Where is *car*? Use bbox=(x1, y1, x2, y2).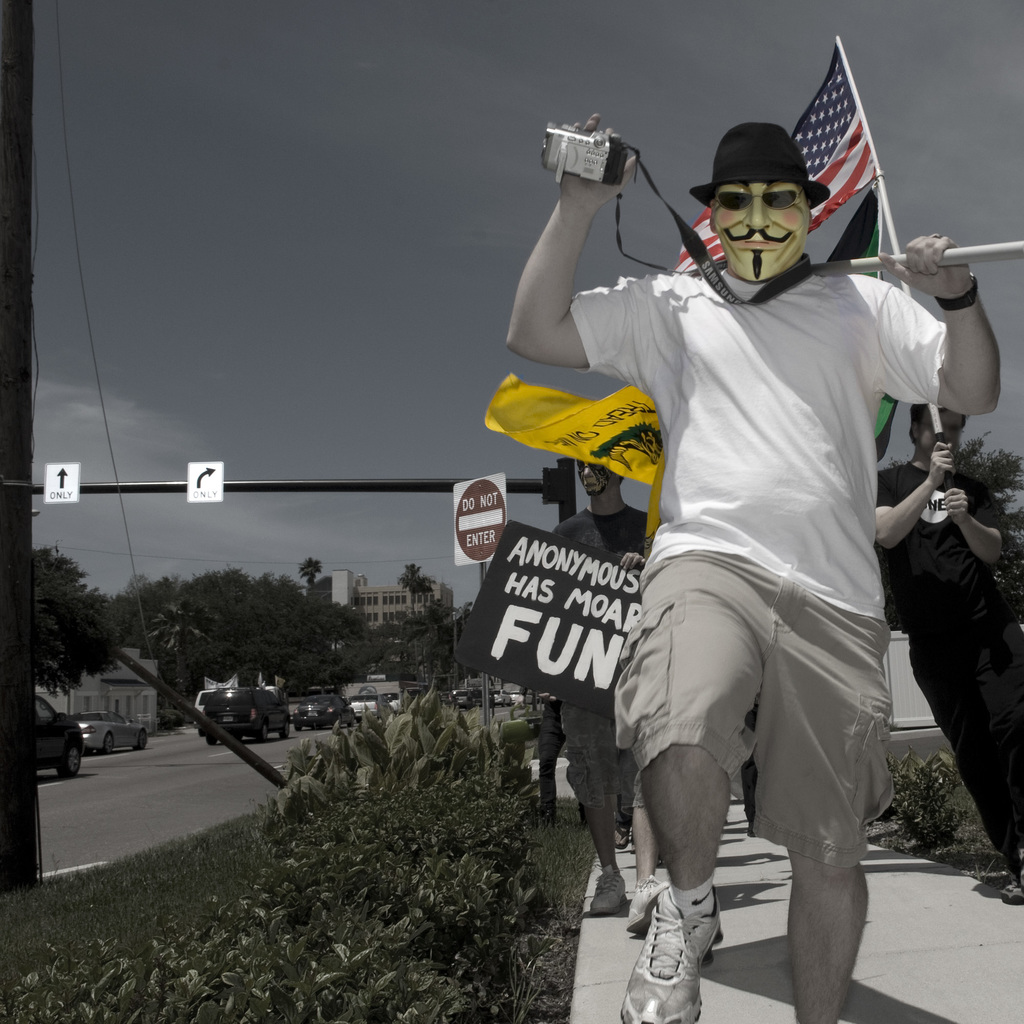
bbox=(31, 694, 82, 778).
